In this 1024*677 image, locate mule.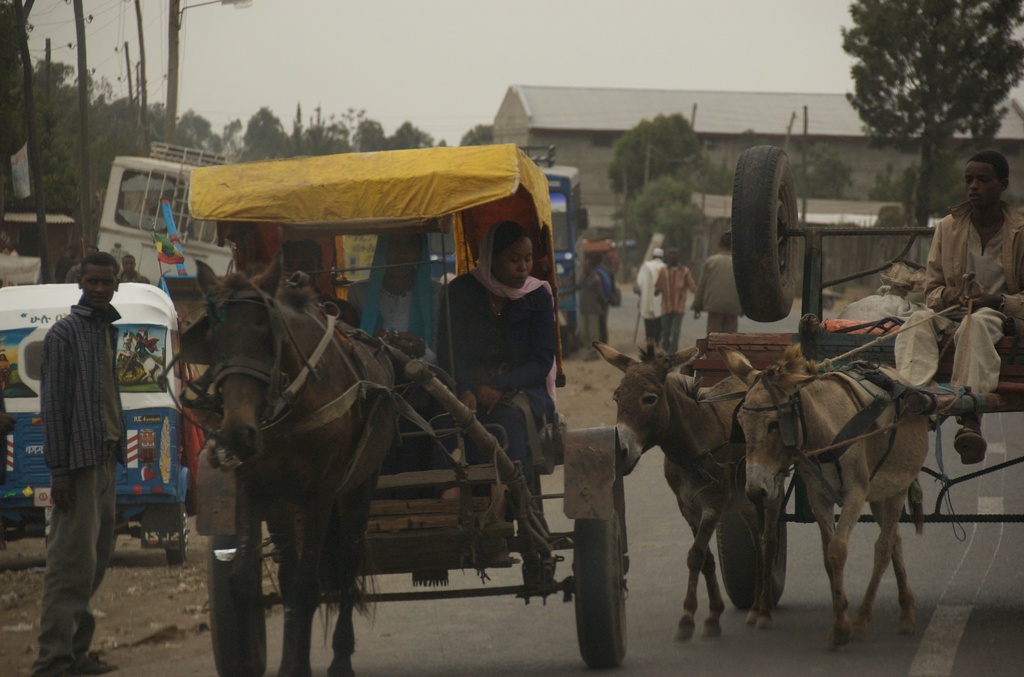
Bounding box: select_region(177, 256, 399, 676).
